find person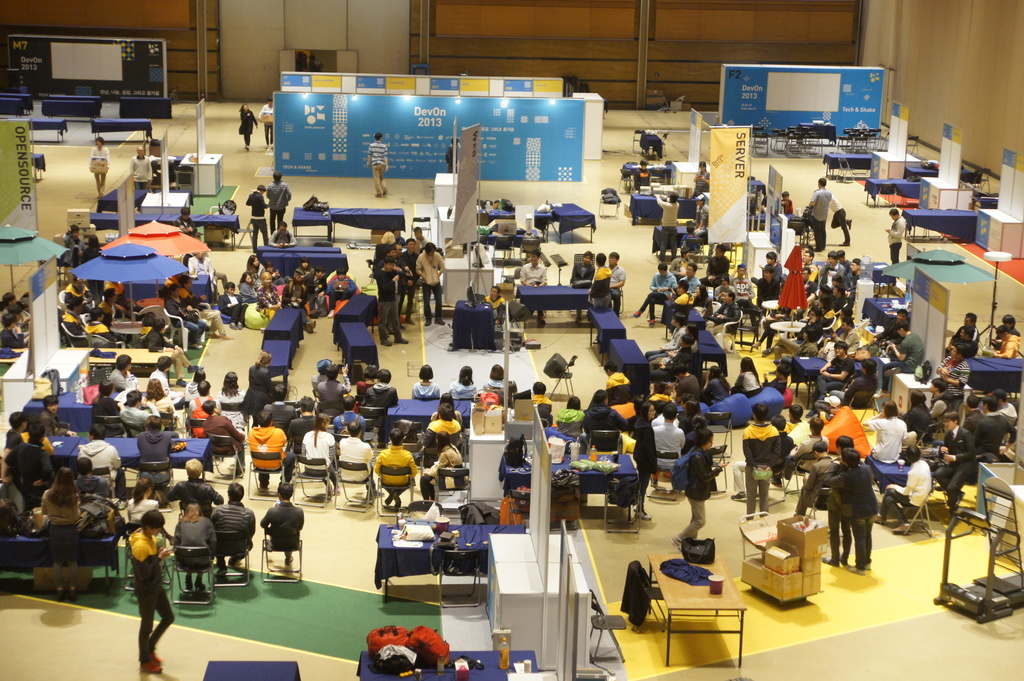
0:410:29:486
